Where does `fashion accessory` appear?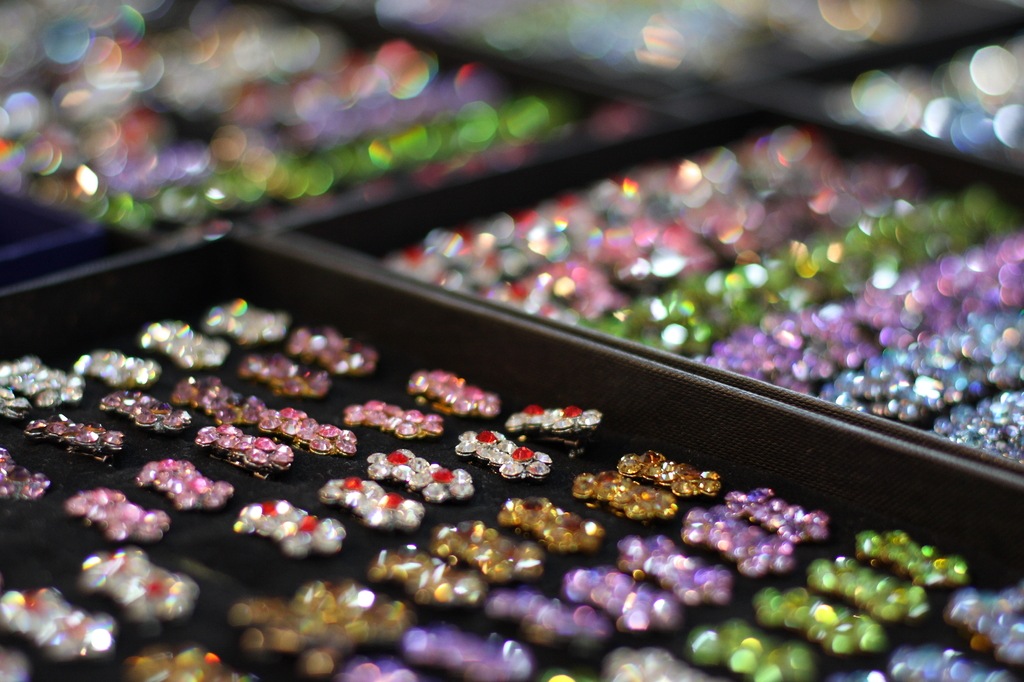
Appears at {"x1": 136, "y1": 457, "x2": 236, "y2": 513}.
